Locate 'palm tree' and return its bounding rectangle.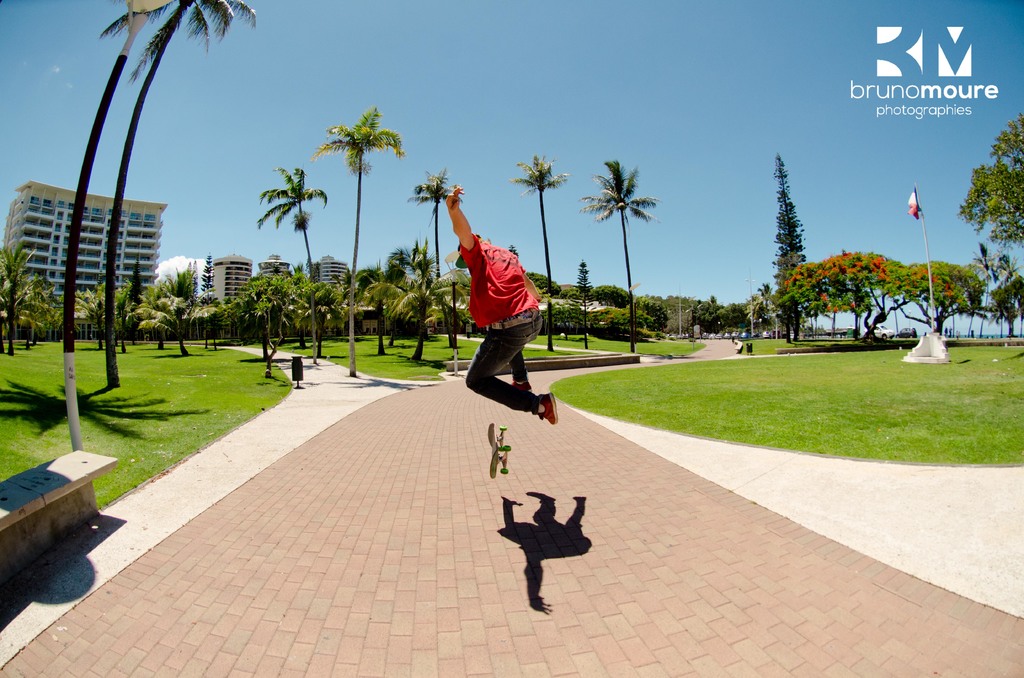
detection(527, 149, 568, 346).
